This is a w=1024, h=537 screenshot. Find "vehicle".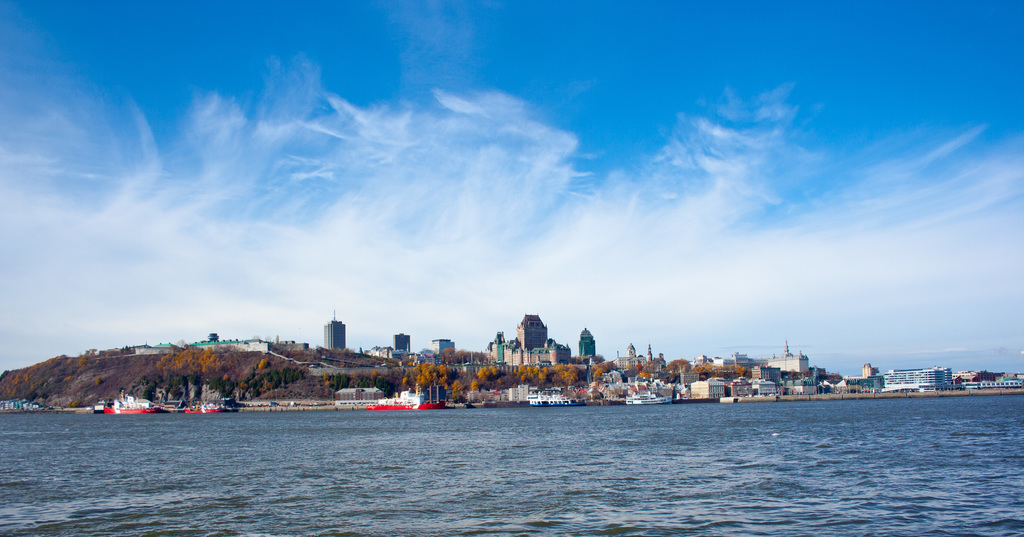
Bounding box: <bbox>179, 393, 244, 419</bbox>.
